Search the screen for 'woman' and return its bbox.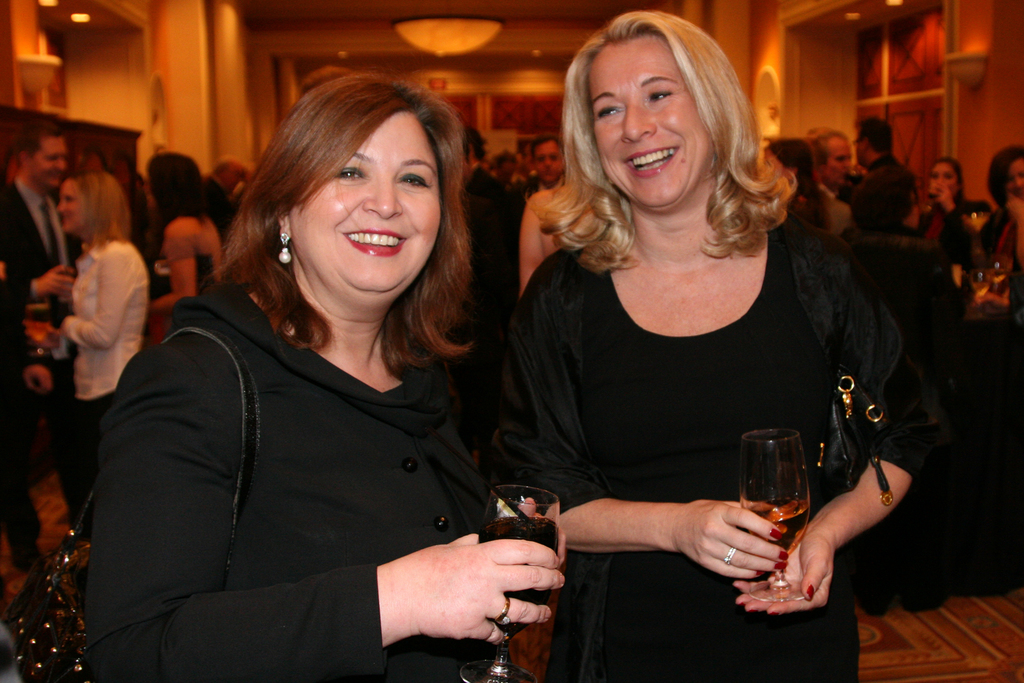
Found: rect(916, 160, 986, 263).
